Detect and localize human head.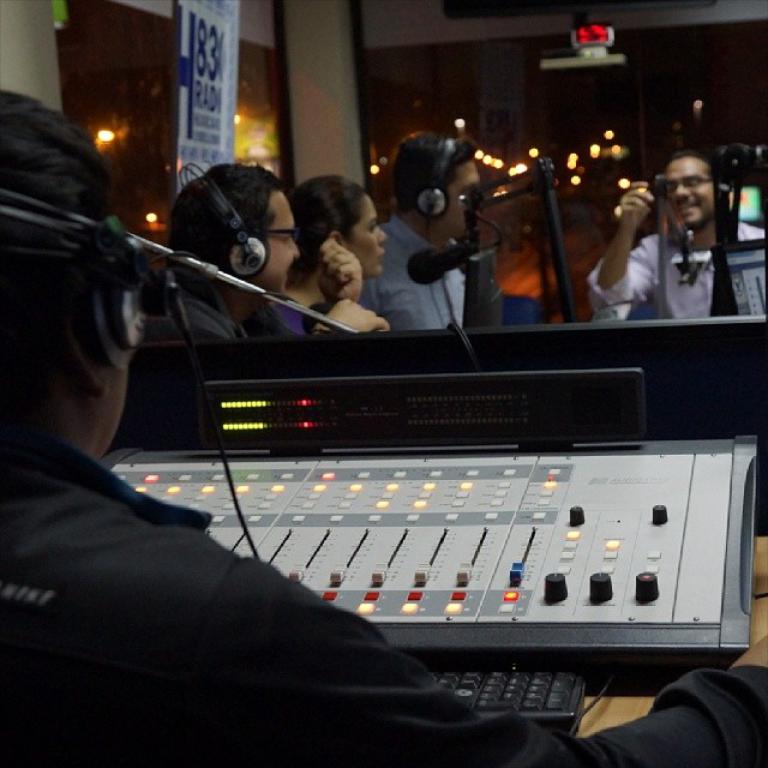
Localized at 392/131/481/235.
